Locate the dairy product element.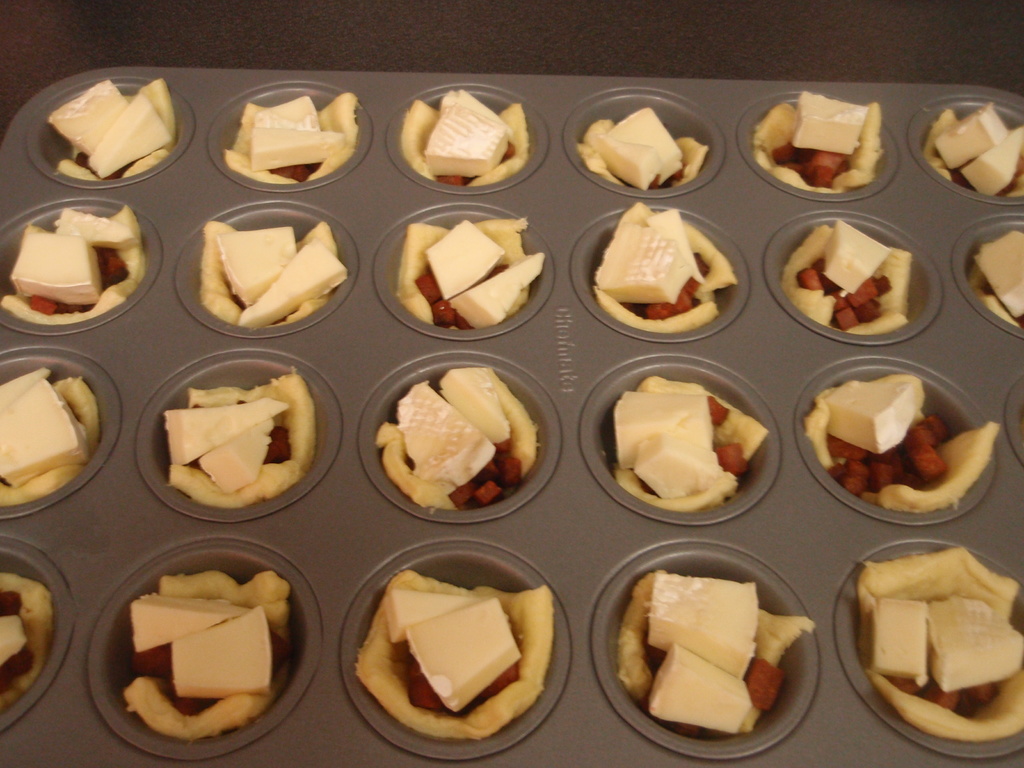
Element bbox: left=136, top=590, right=241, bottom=655.
